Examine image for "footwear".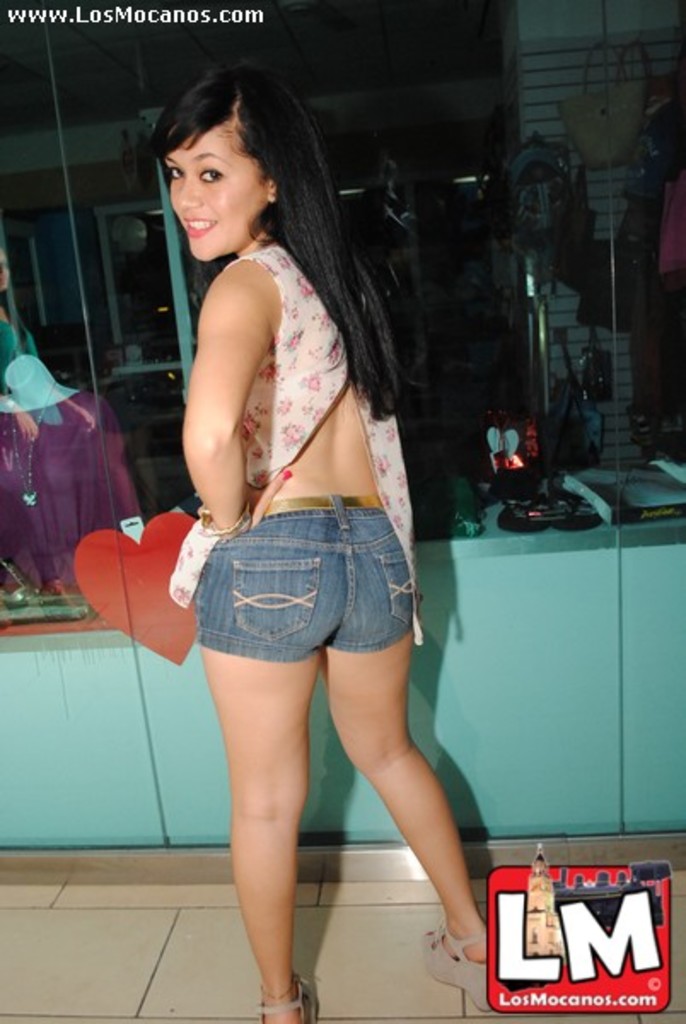
Examination result: pyautogui.locateOnScreen(253, 968, 319, 1022).
